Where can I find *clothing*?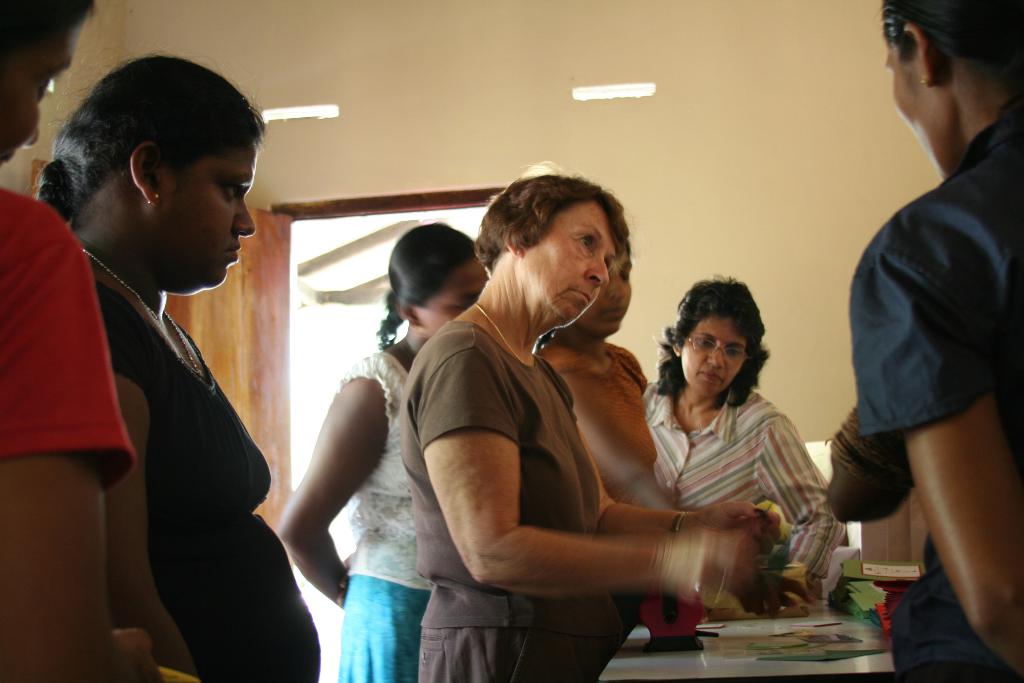
You can find it at (639, 378, 841, 583).
